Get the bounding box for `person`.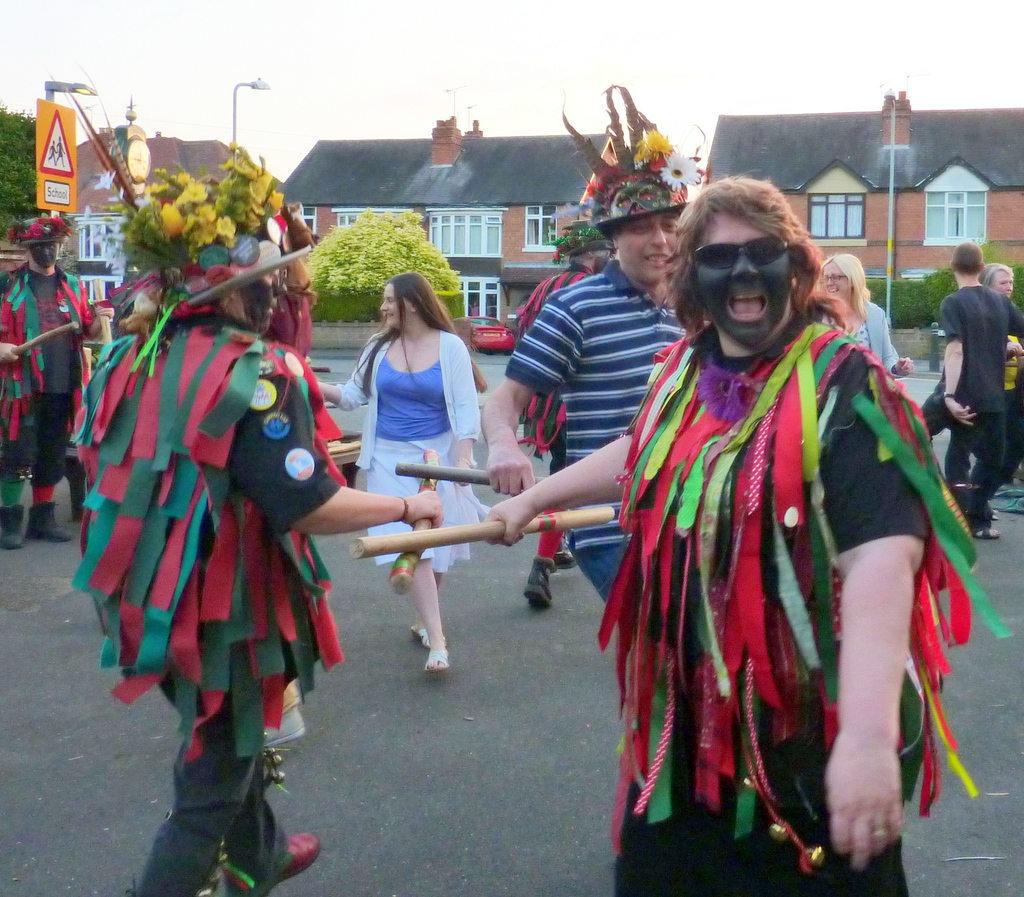
l=816, t=253, r=911, b=386.
